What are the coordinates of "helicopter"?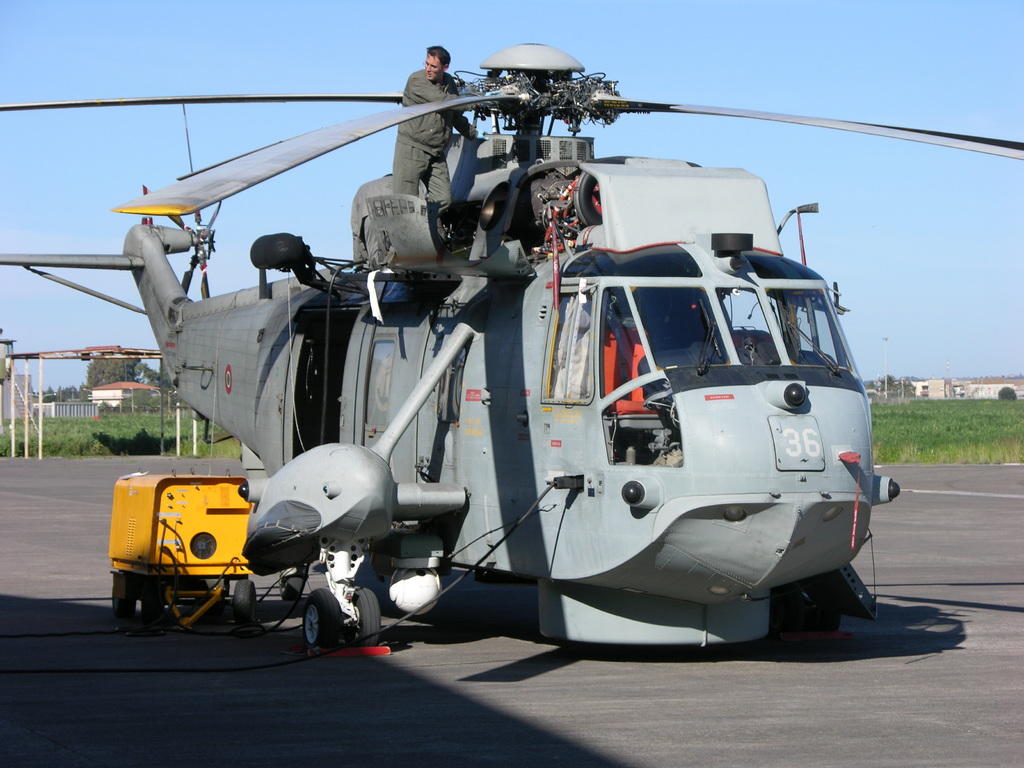
x1=13 y1=14 x2=972 y2=667.
